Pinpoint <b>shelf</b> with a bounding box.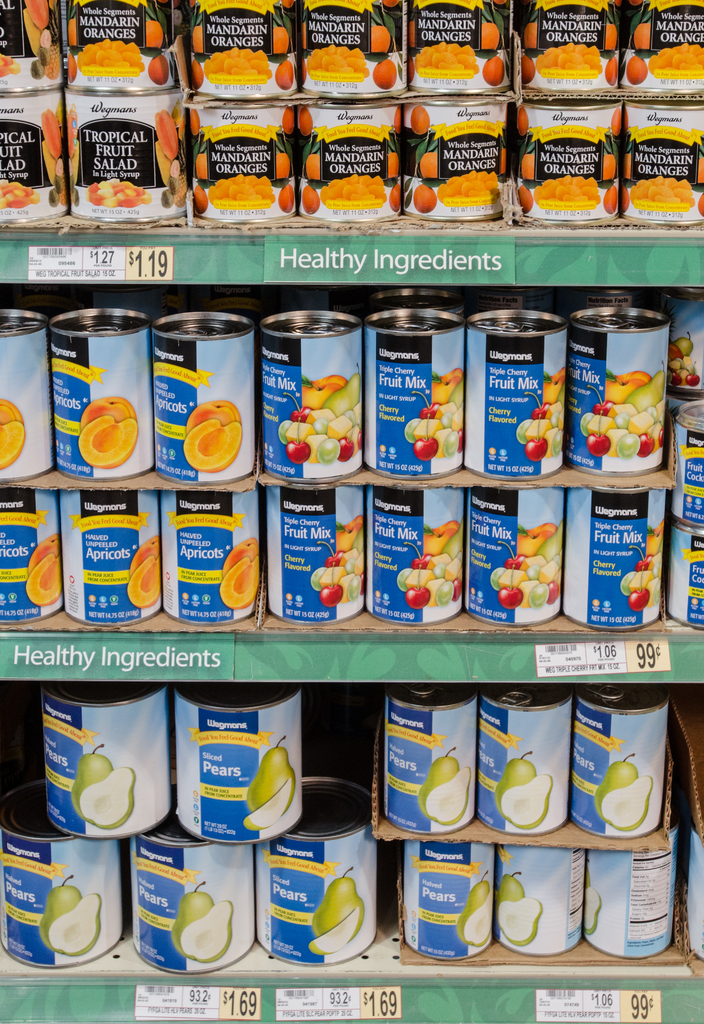
[x1=0, y1=660, x2=703, y2=1023].
